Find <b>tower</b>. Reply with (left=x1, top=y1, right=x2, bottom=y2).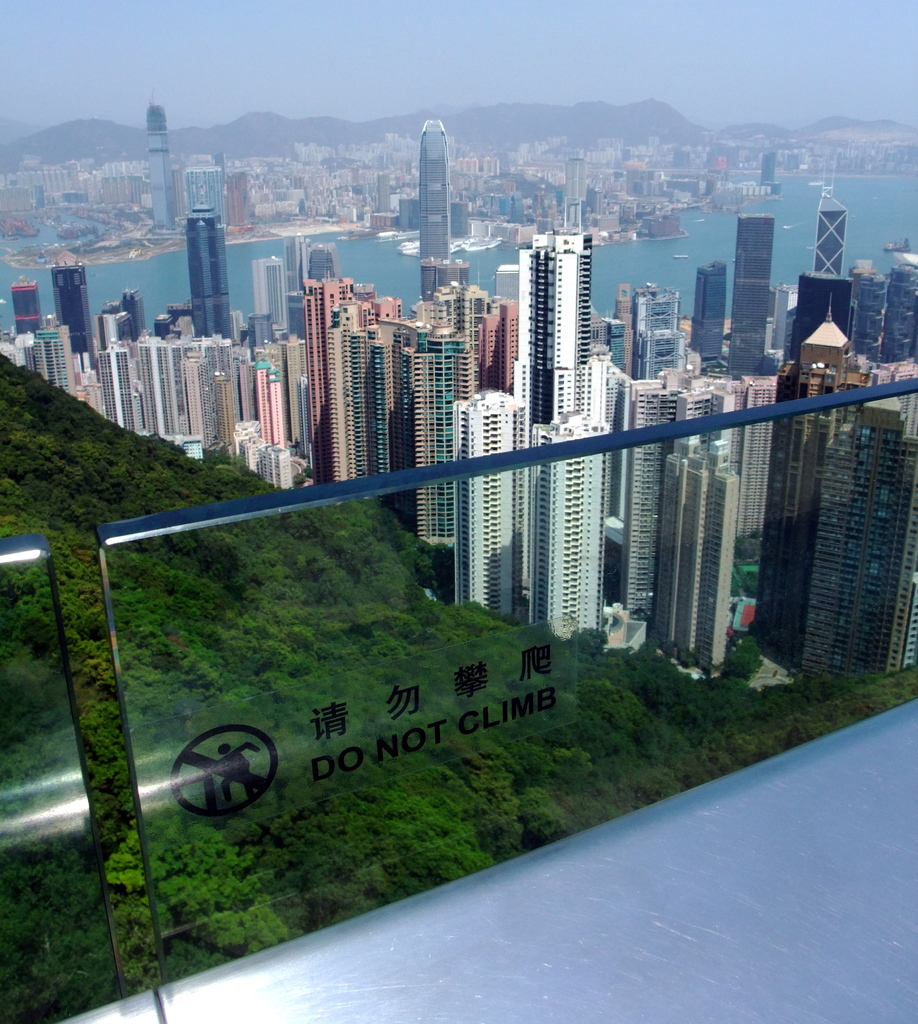
(left=22, top=332, right=68, bottom=391).
